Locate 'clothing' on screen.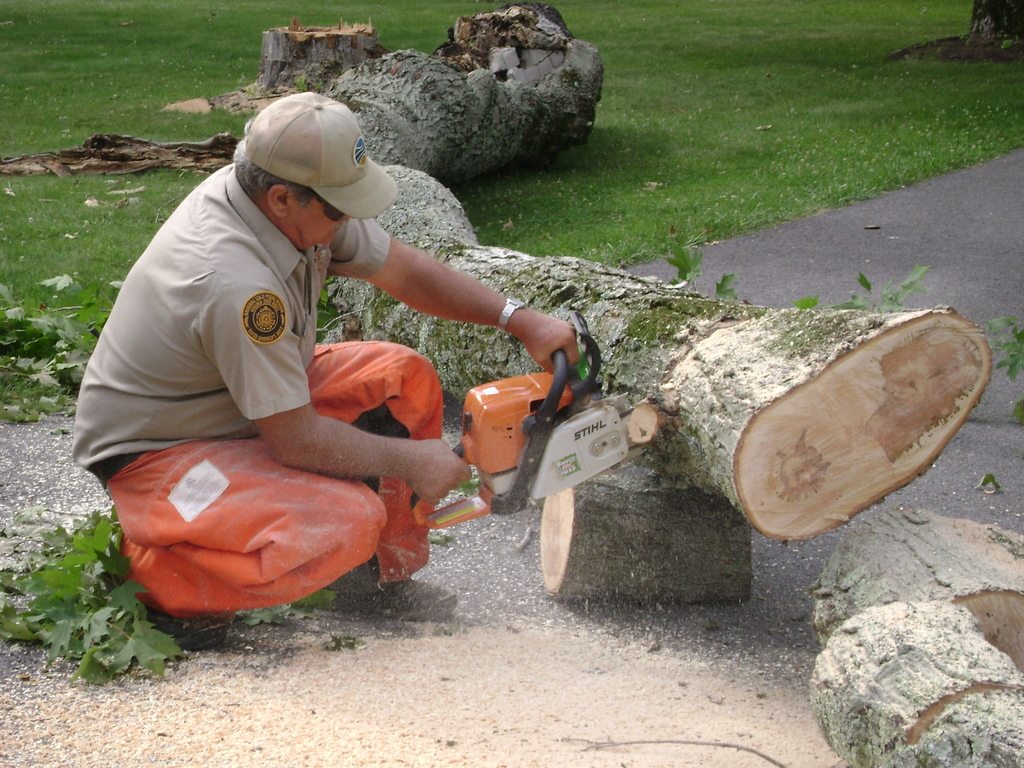
On screen at <box>90,144,479,588</box>.
